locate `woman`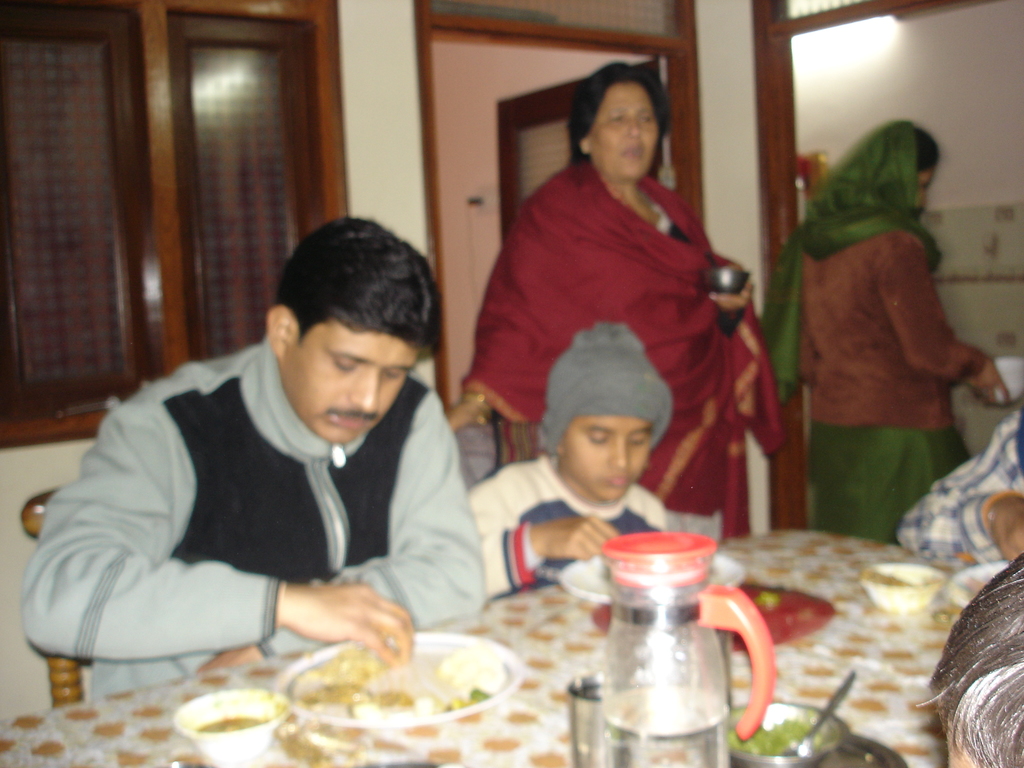
{"x1": 753, "y1": 115, "x2": 1014, "y2": 540}
